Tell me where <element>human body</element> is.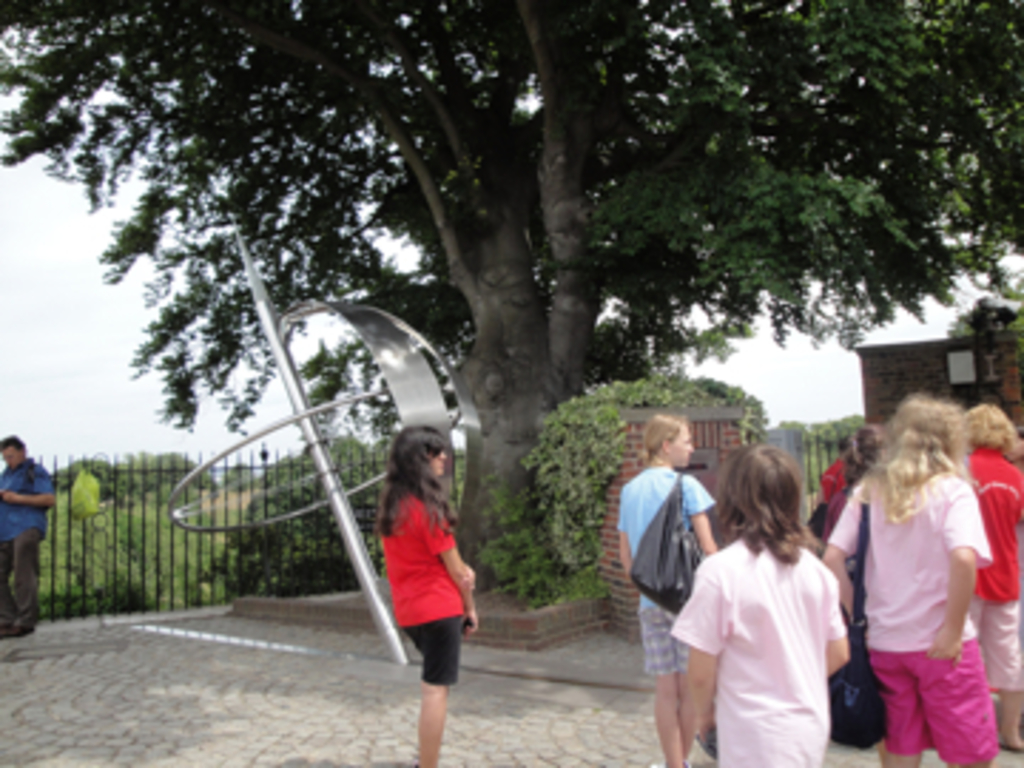
<element>human body</element> is at l=370, t=427, r=484, b=765.
